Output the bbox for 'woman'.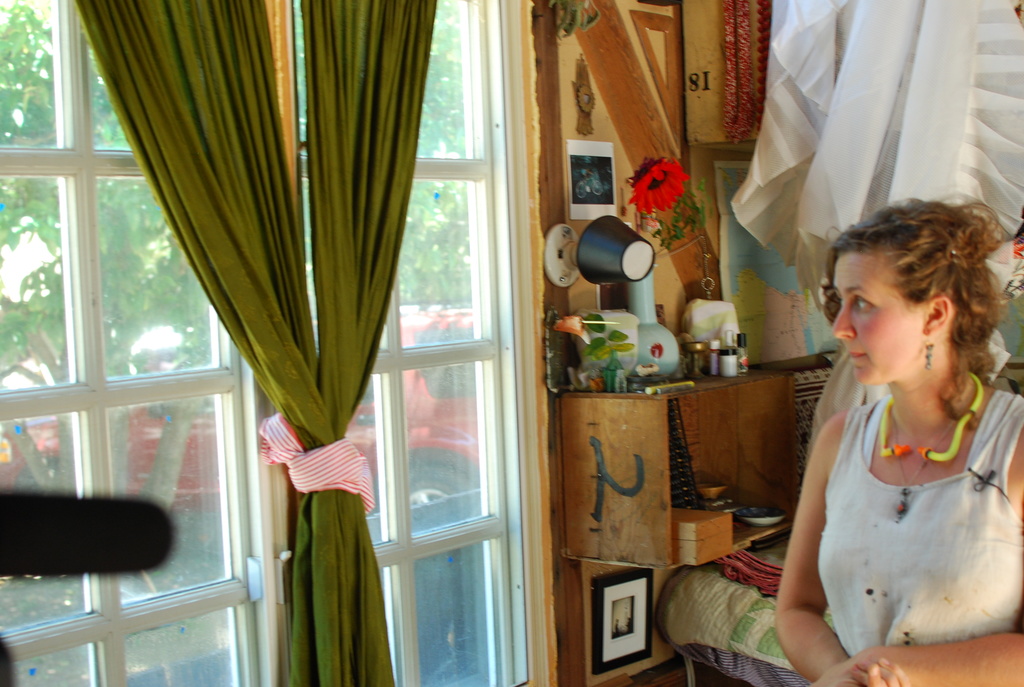
left=762, top=183, right=1023, bottom=683.
